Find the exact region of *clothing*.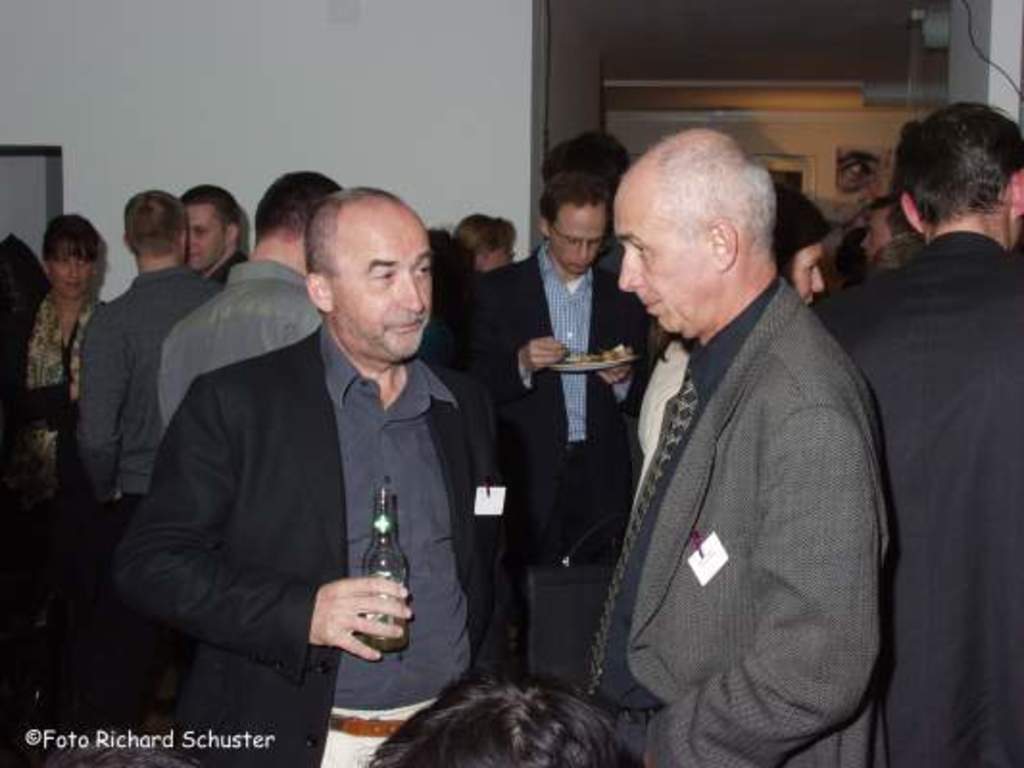
Exact region: (461, 238, 722, 728).
